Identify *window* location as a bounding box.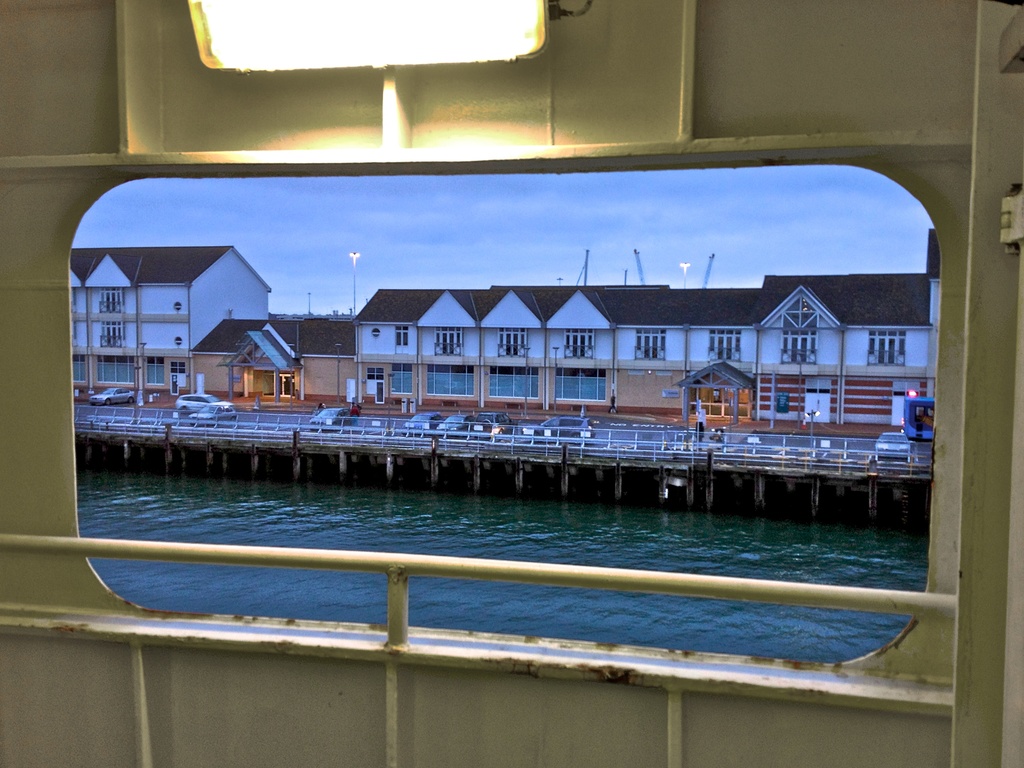
93/357/133/383.
